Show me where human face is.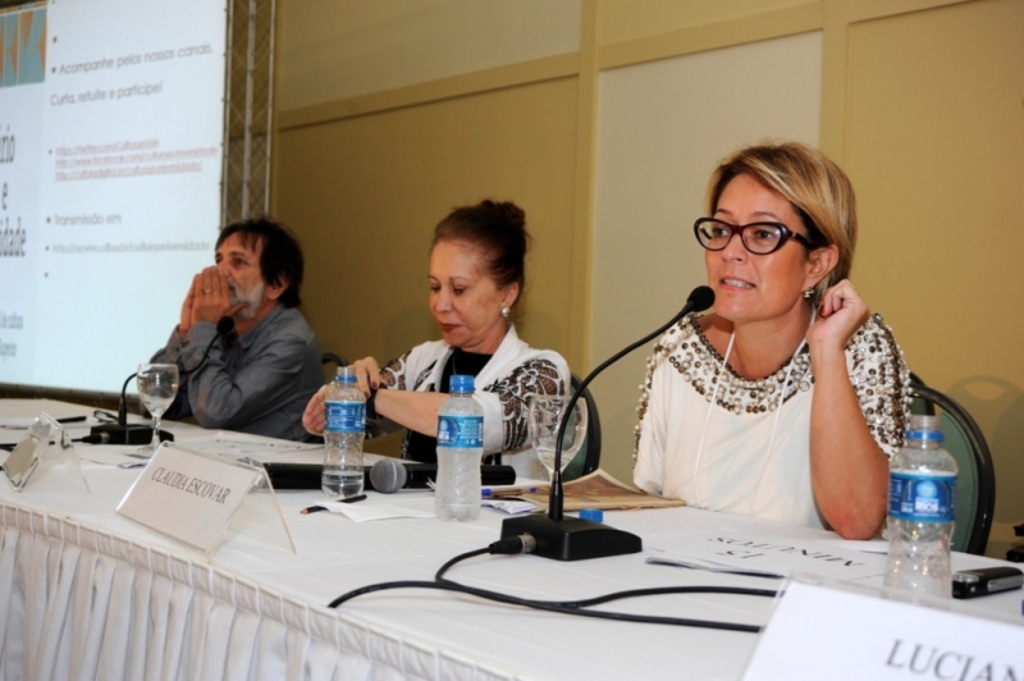
human face is at pyautogui.locateOnScreen(430, 238, 502, 348).
